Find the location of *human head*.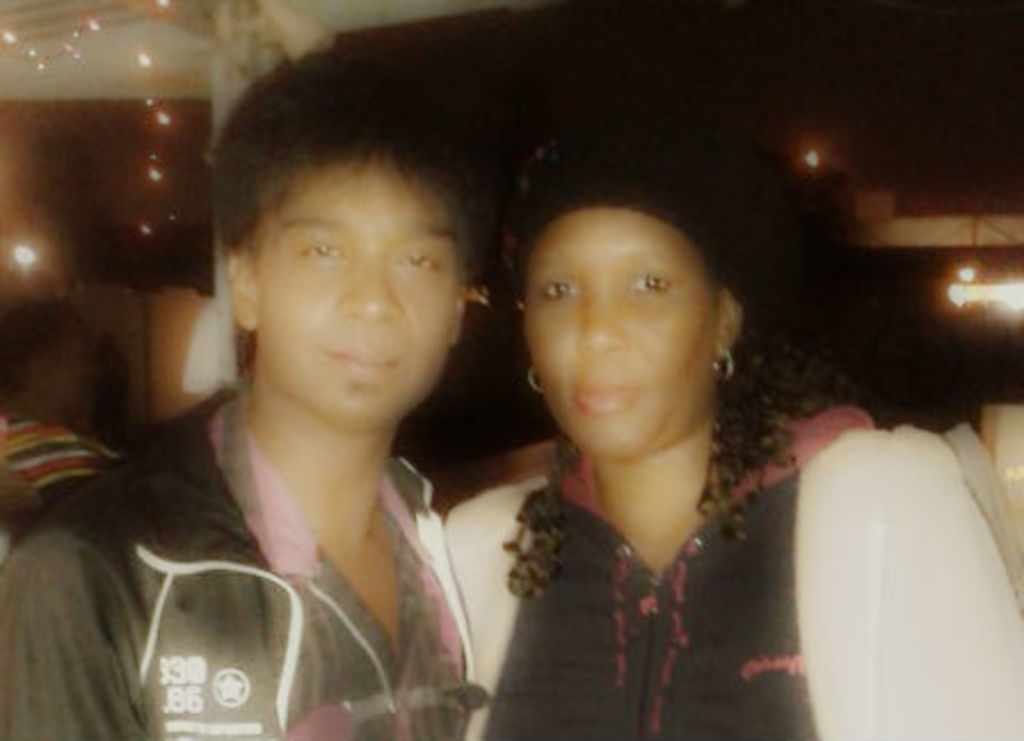
Location: 501, 135, 832, 467.
